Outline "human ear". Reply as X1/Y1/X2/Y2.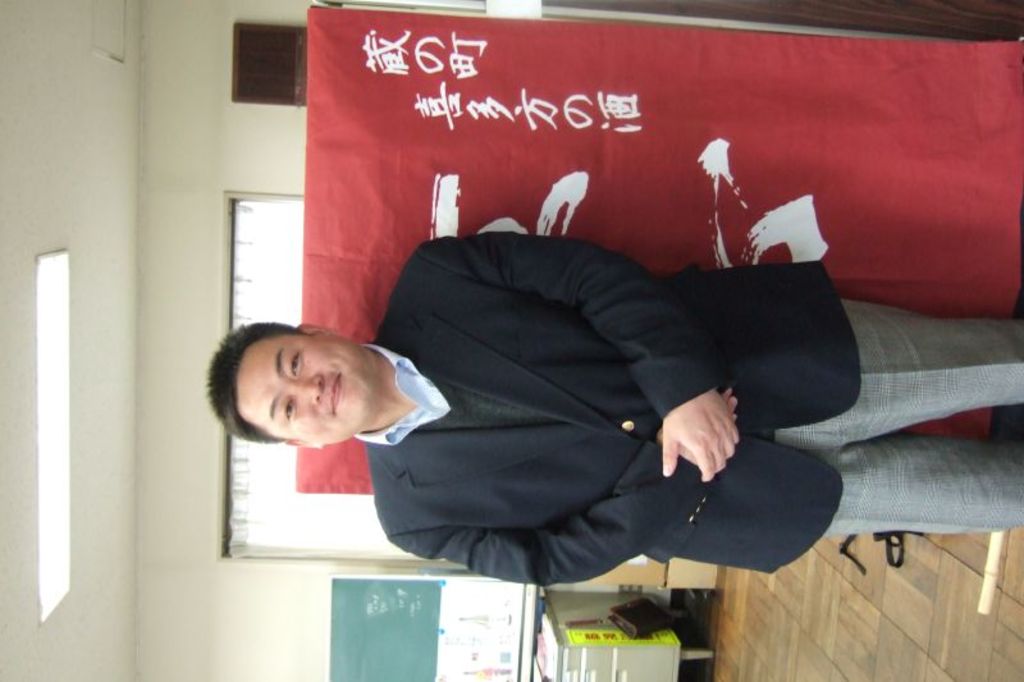
298/326/333/333.
